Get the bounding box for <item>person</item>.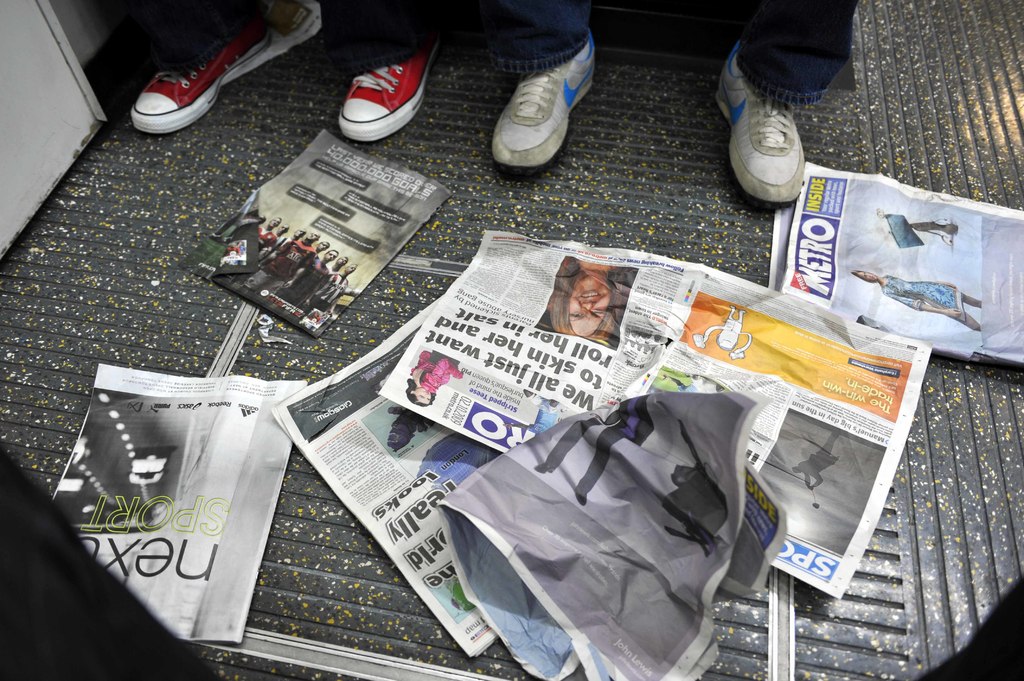
rect(257, 221, 285, 279).
